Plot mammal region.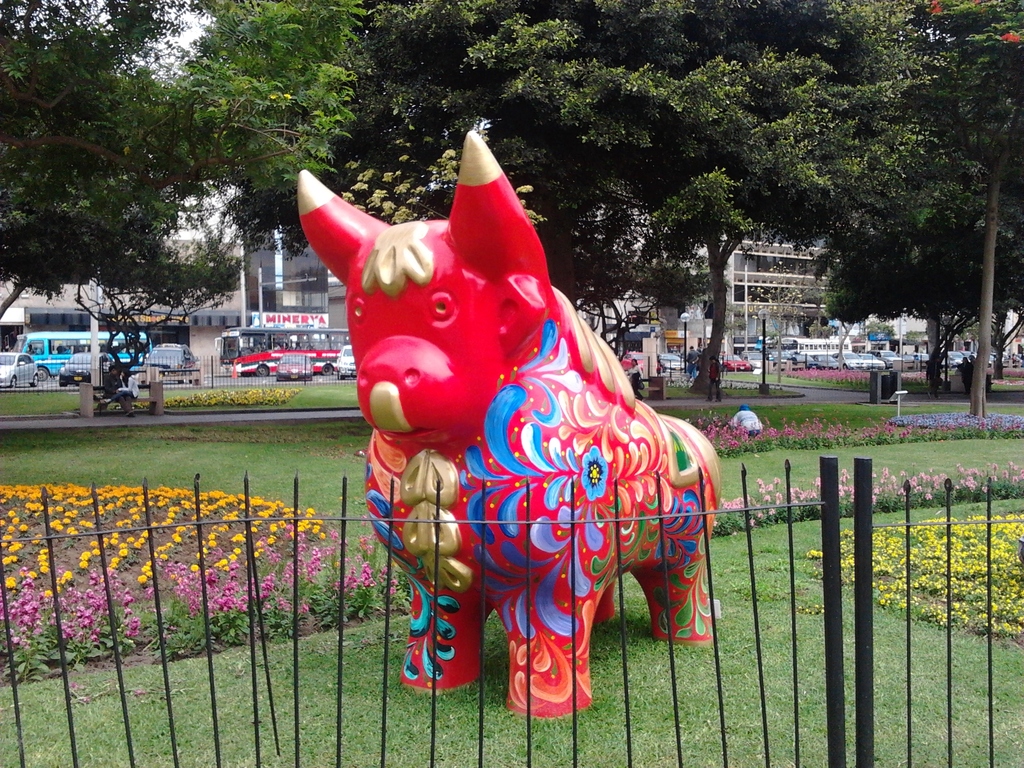
Plotted at (x1=728, y1=403, x2=764, y2=438).
